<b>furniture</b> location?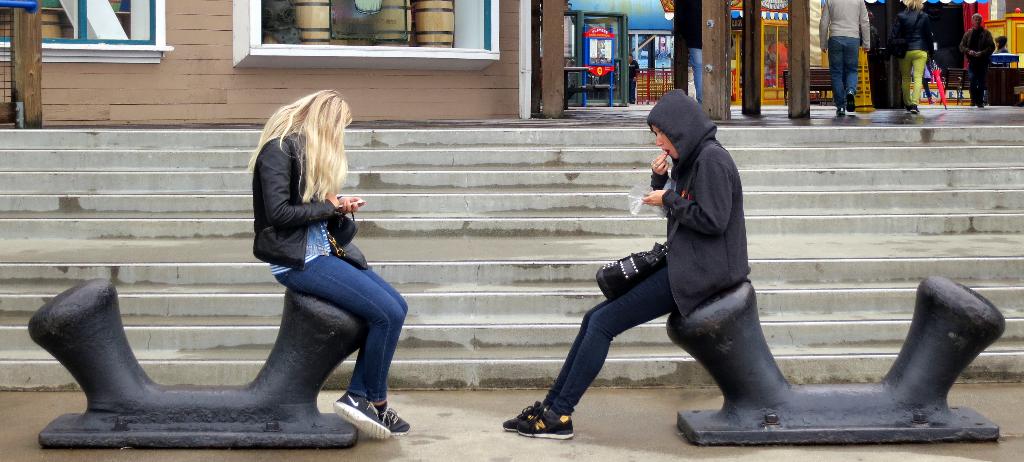
[946, 68, 970, 103]
